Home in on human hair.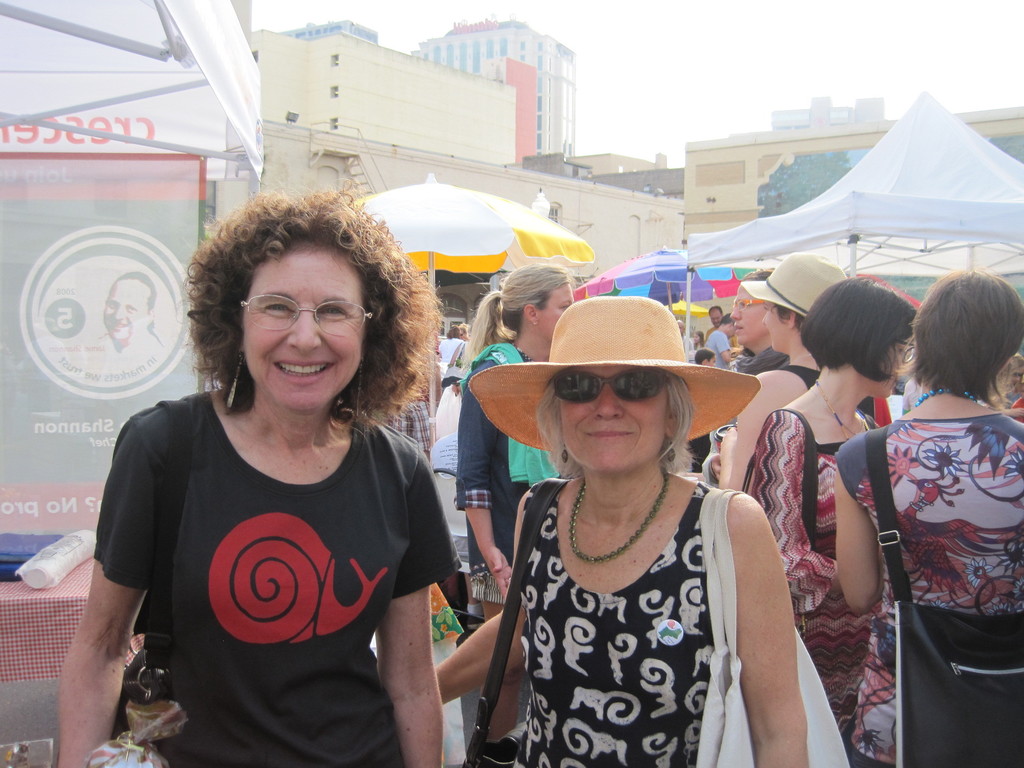
Homed in at <box>913,271,1019,401</box>.
